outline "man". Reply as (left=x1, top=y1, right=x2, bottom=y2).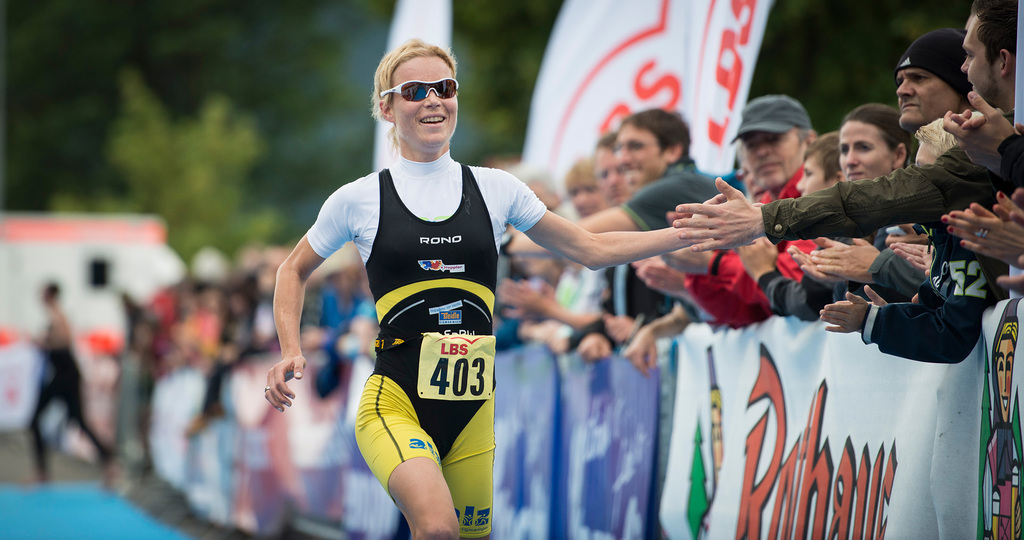
(left=814, top=111, right=1001, bottom=378).
